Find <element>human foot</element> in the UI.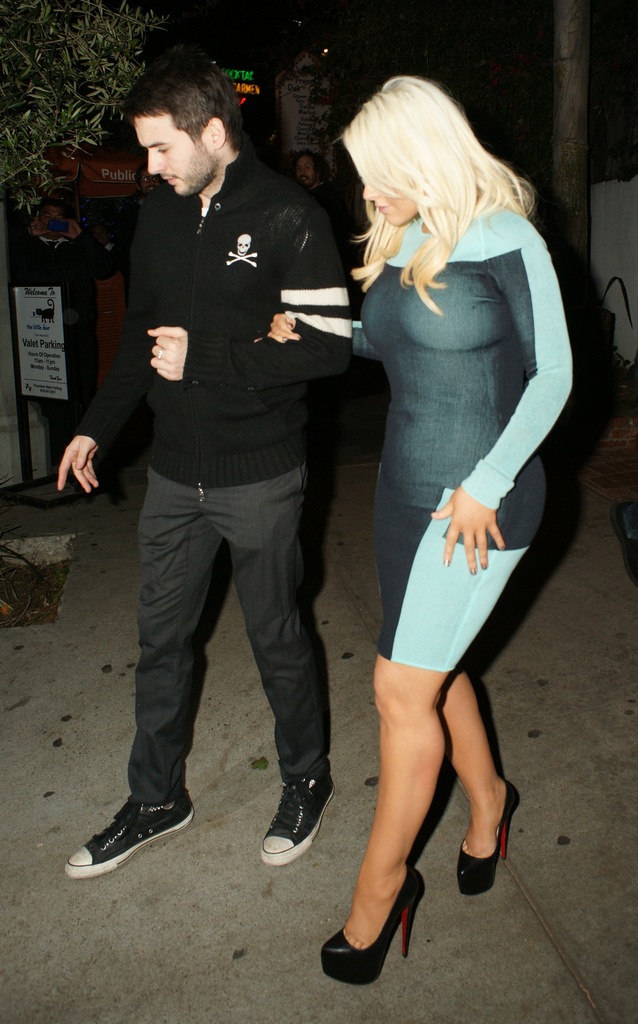
UI element at box=[340, 845, 420, 951].
